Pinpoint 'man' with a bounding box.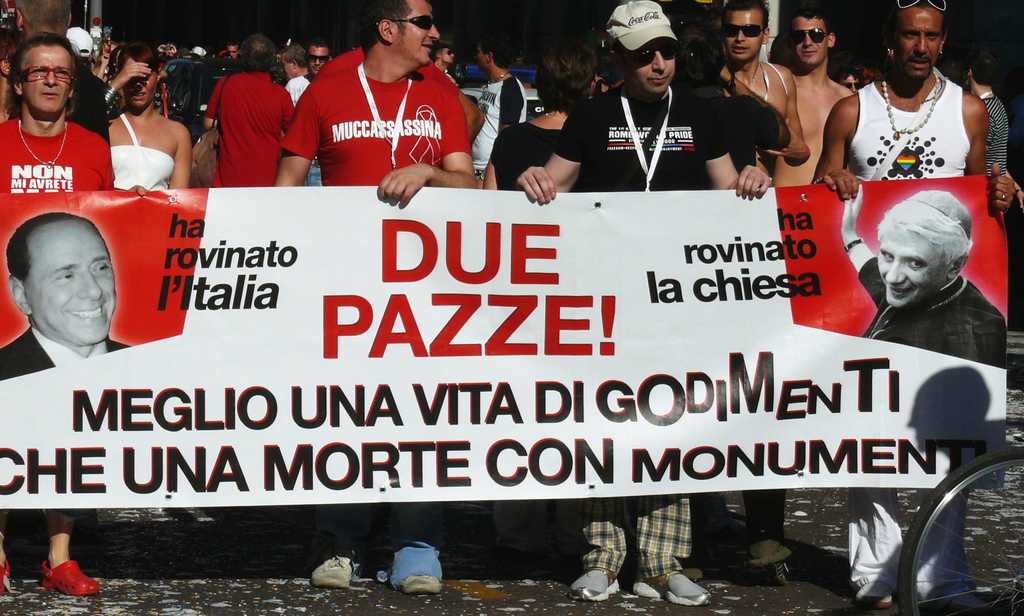
[left=0, top=0, right=116, bottom=155].
